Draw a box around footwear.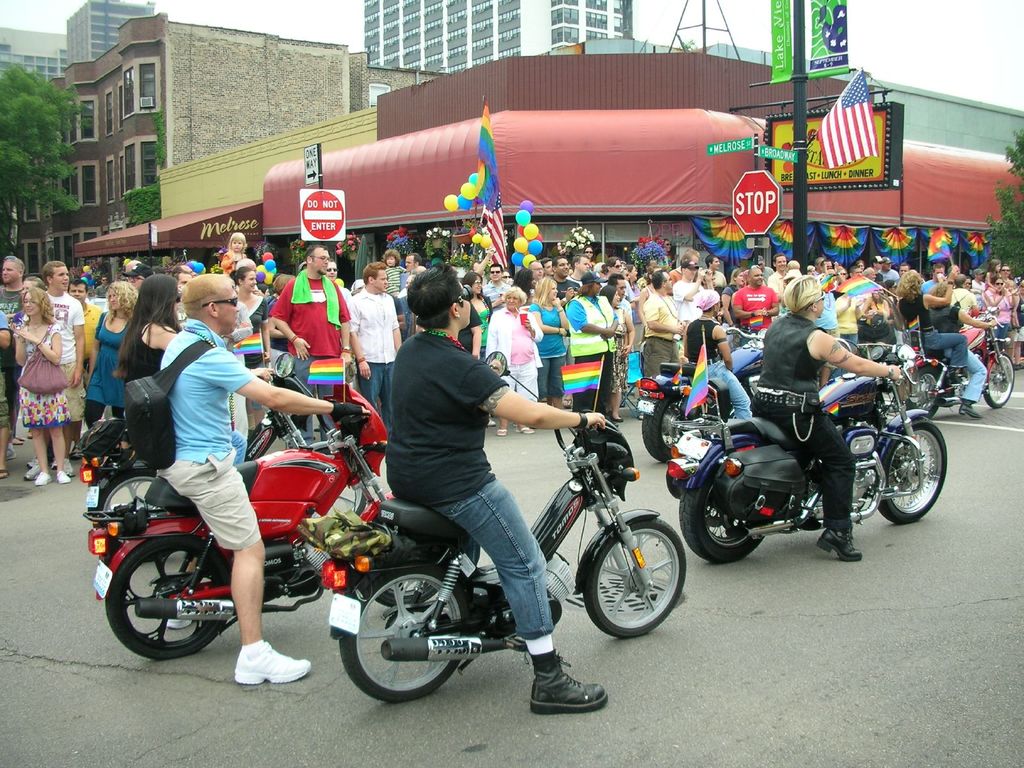
detection(518, 428, 536, 436).
